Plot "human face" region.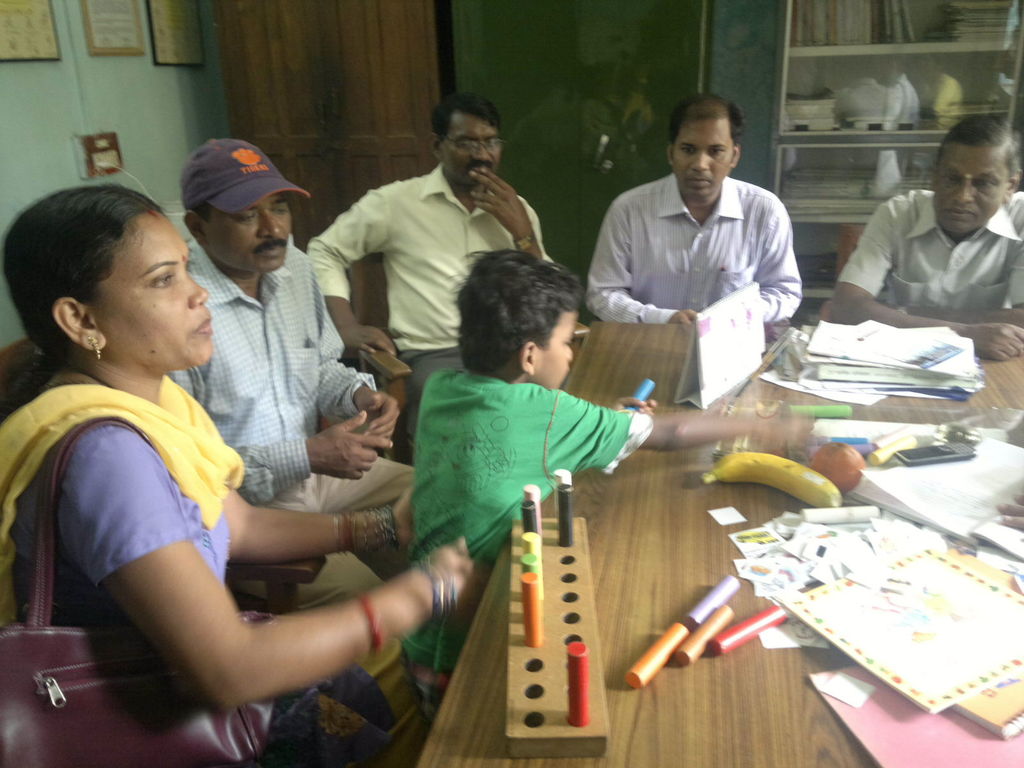
Plotted at bbox=[96, 216, 211, 367].
